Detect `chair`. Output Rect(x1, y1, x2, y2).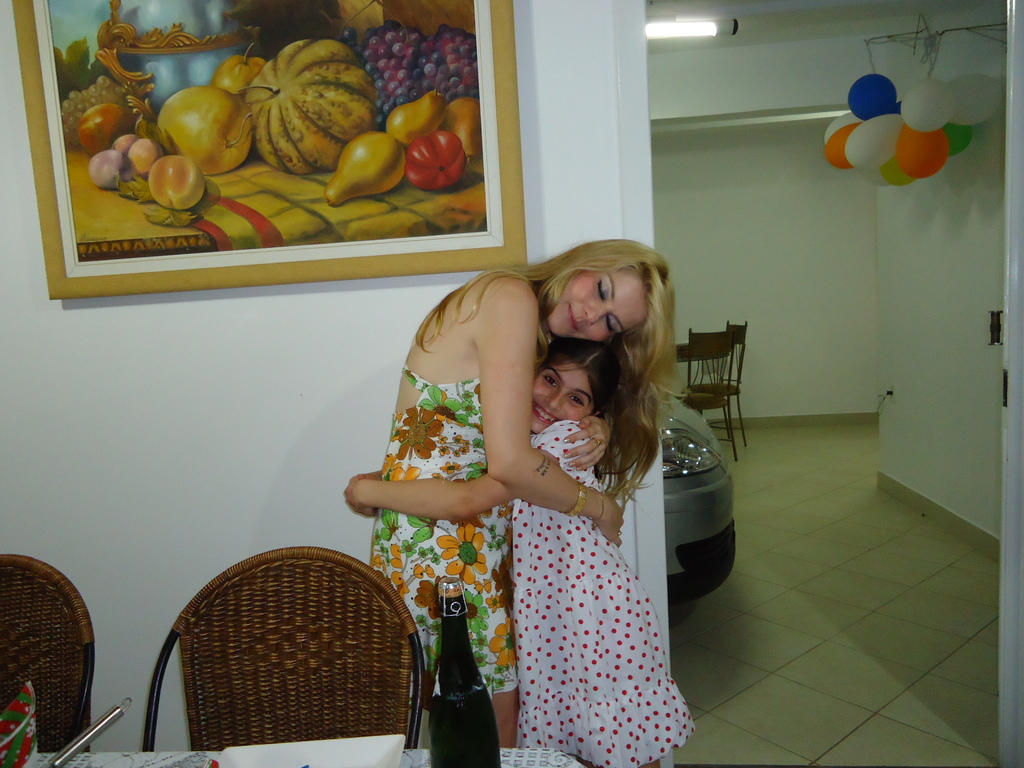
Rect(681, 328, 737, 461).
